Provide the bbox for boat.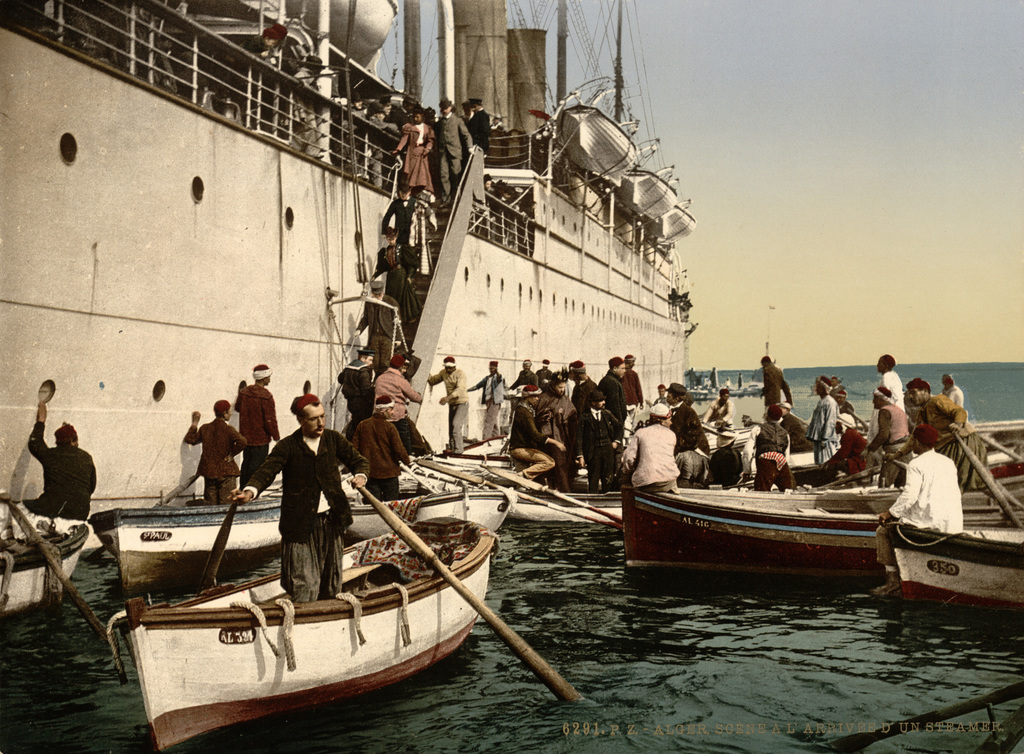
detection(78, 482, 362, 607).
